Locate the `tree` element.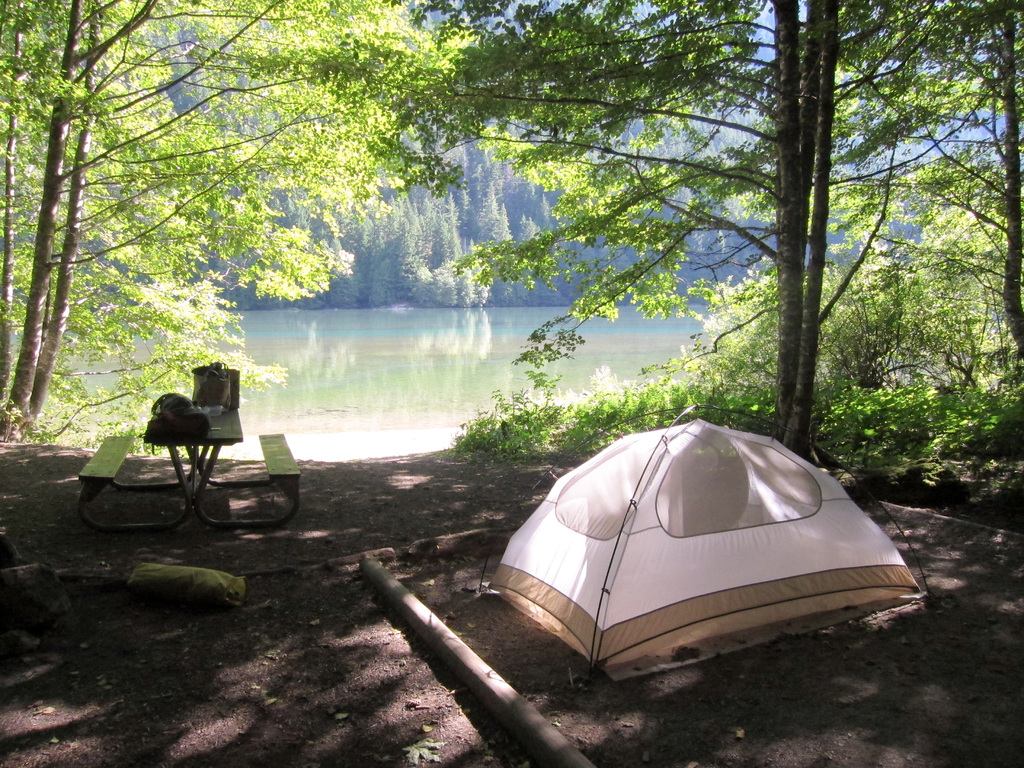
Element bbox: pyautogui.locateOnScreen(13, 70, 426, 422).
